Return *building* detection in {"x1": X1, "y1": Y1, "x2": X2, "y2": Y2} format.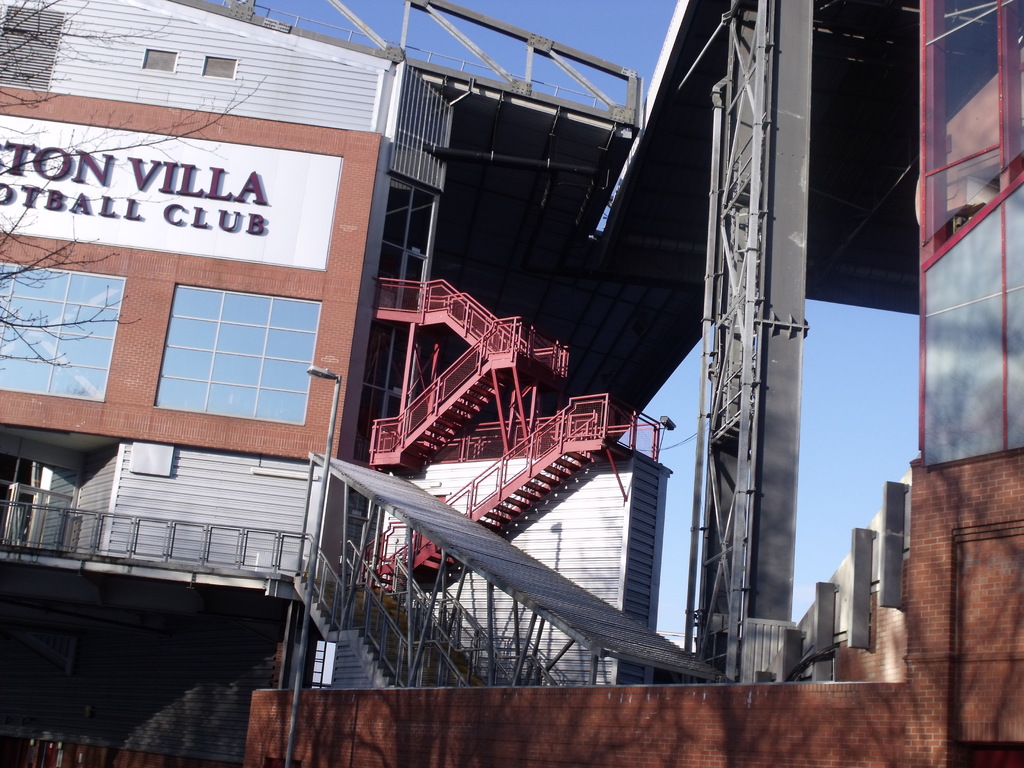
{"x1": 369, "y1": 446, "x2": 672, "y2": 687}.
